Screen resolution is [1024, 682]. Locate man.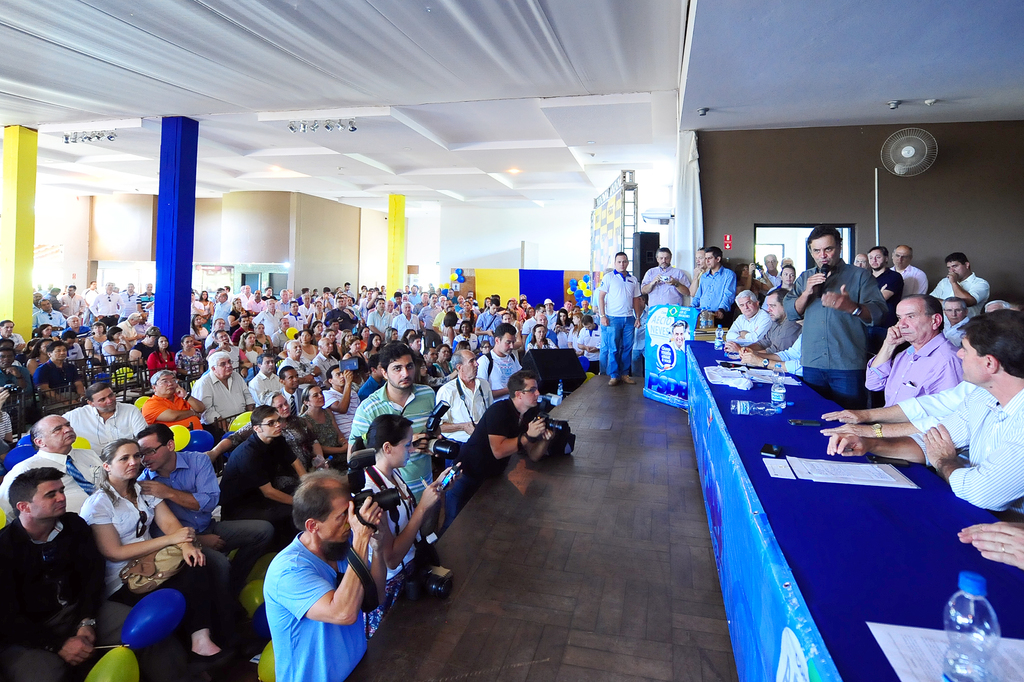
[249,292,280,333].
